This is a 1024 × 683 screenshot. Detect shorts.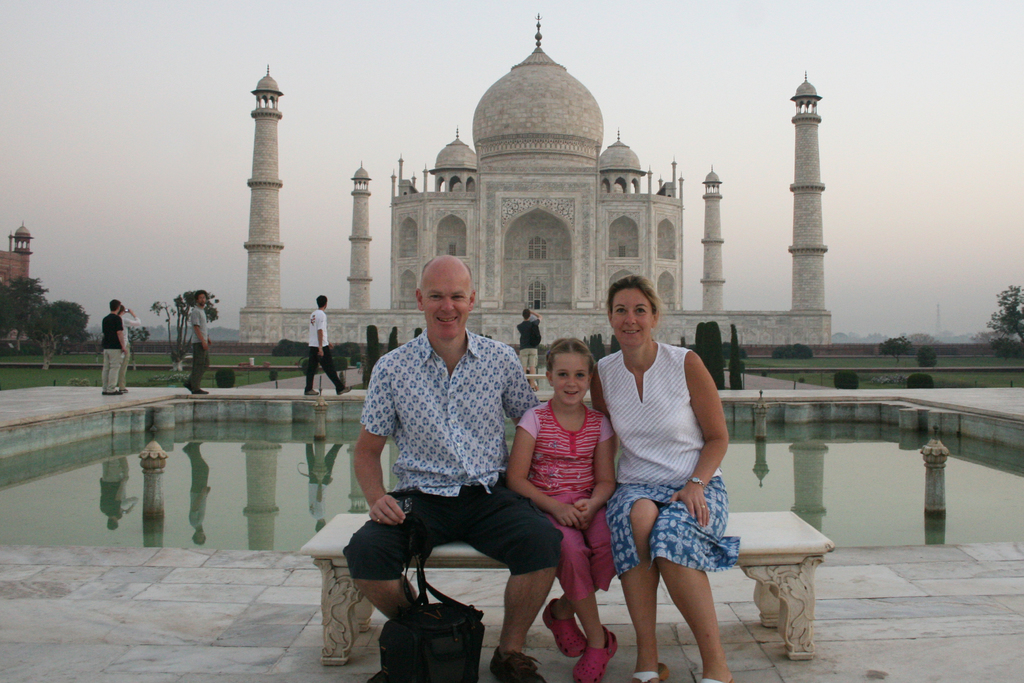
Rect(600, 478, 740, 598).
